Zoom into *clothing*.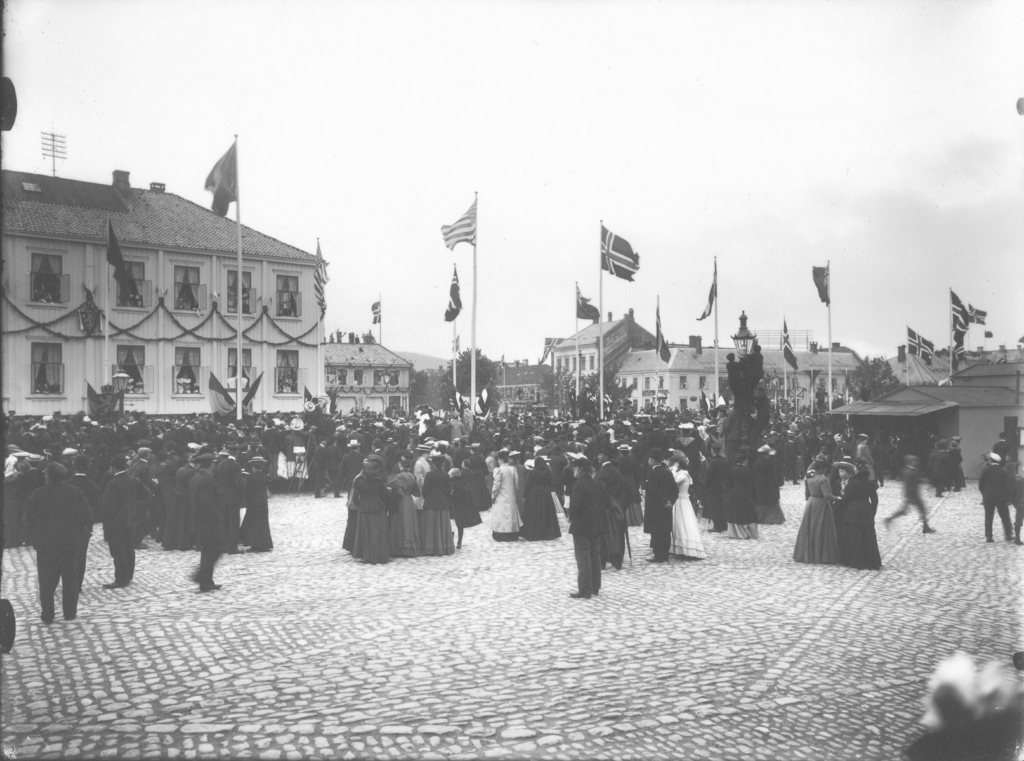
Zoom target: box=[99, 475, 148, 587].
